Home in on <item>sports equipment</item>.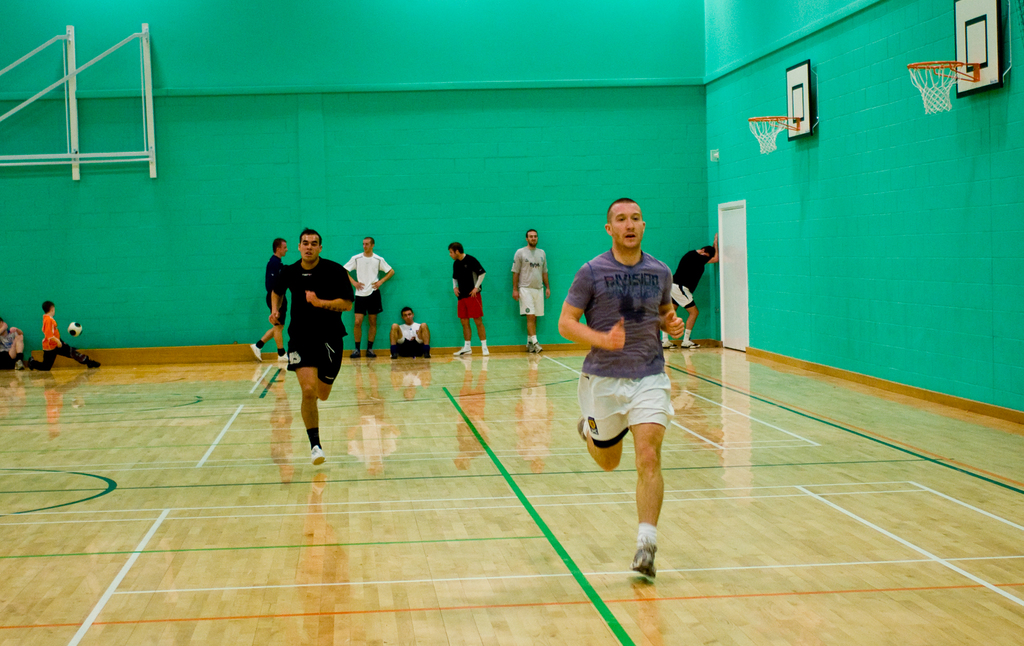
Homed in at select_region(623, 531, 662, 586).
